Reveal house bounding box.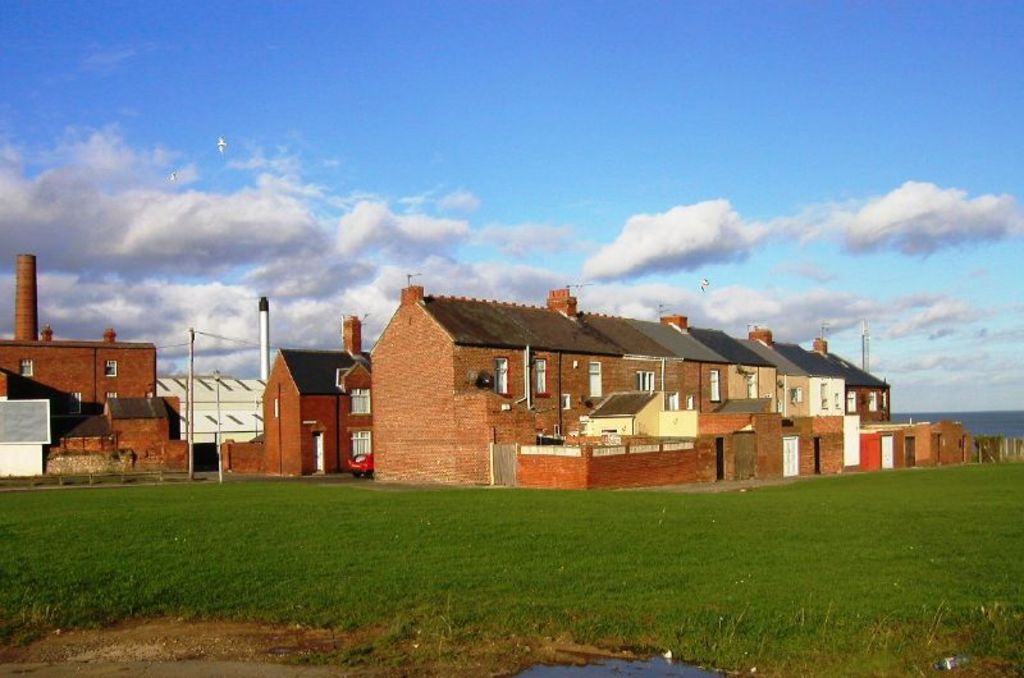
Revealed: box(691, 327, 783, 481).
